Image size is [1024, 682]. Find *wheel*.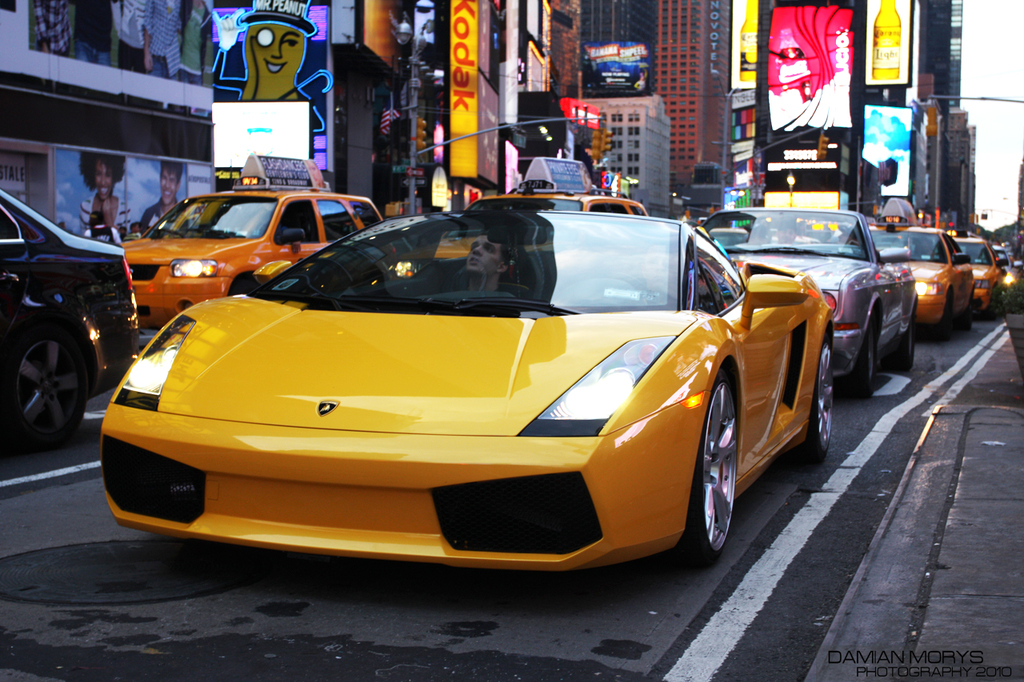
[958, 300, 967, 330].
